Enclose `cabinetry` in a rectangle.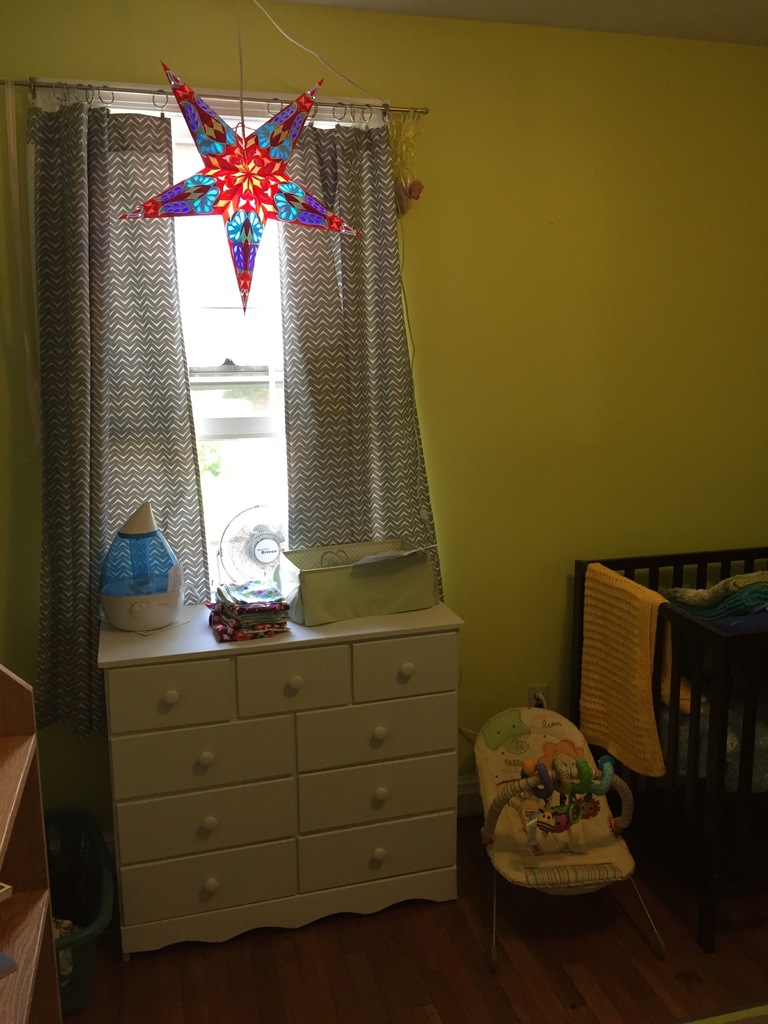
l=24, t=307, r=540, b=943.
